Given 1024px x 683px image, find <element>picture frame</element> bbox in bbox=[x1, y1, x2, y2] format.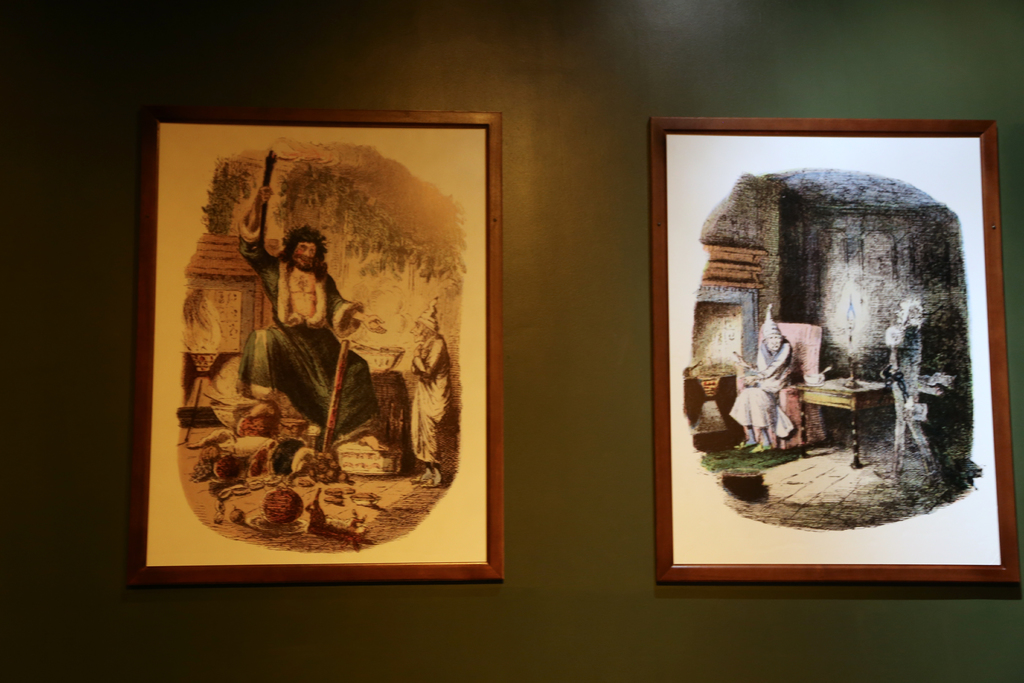
bbox=[125, 101, 505, 580].
